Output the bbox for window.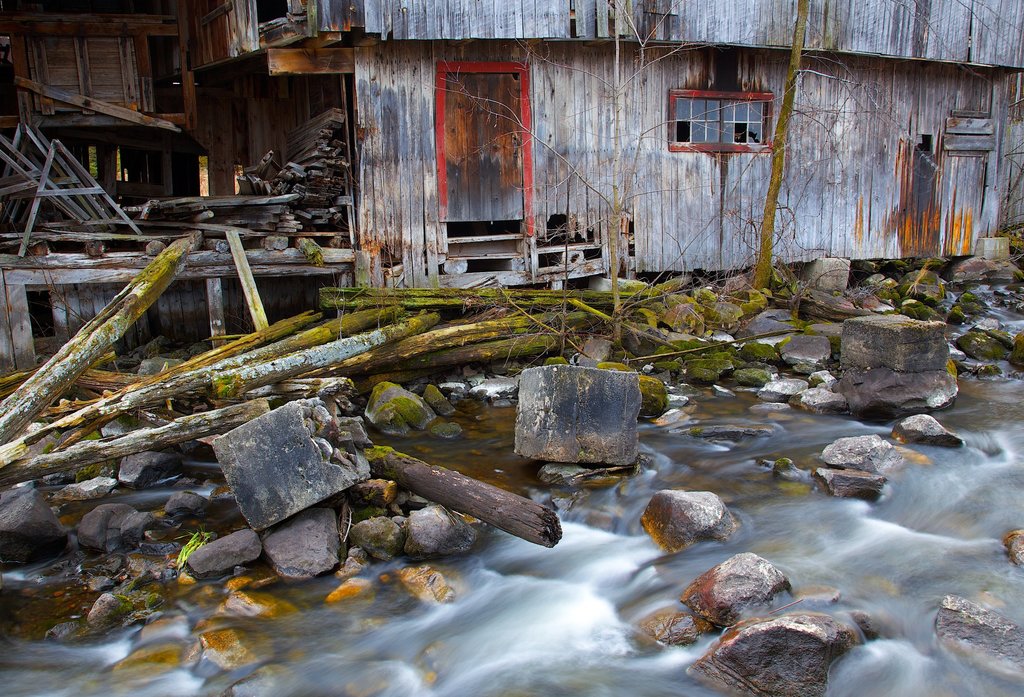
rect(666, 86, 775, 155).
